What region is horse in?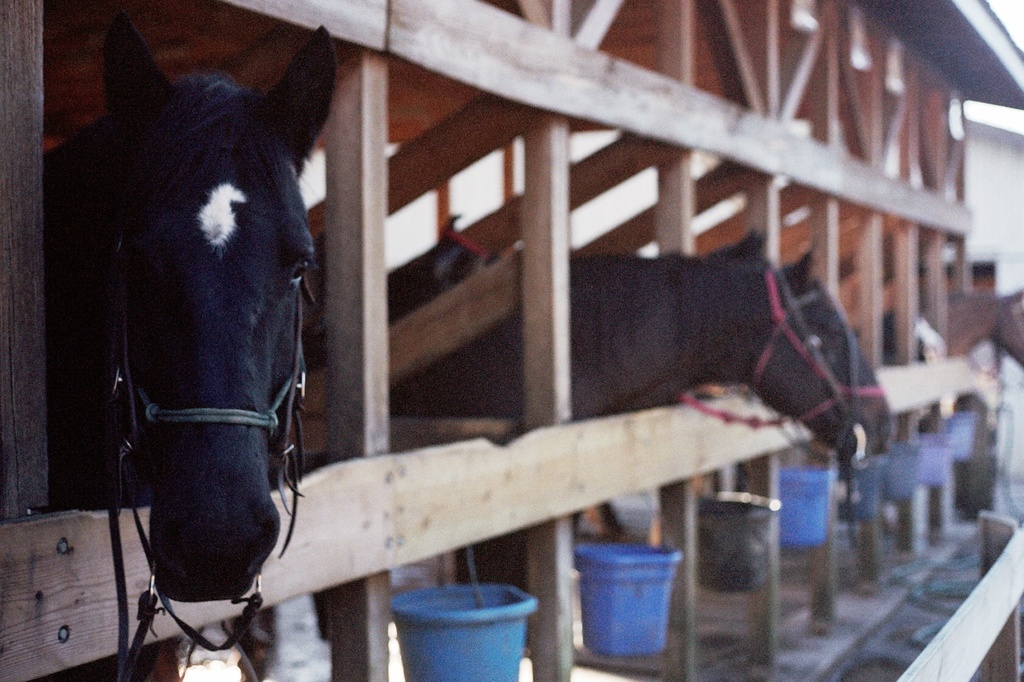
(32, 9, 339, 679).
